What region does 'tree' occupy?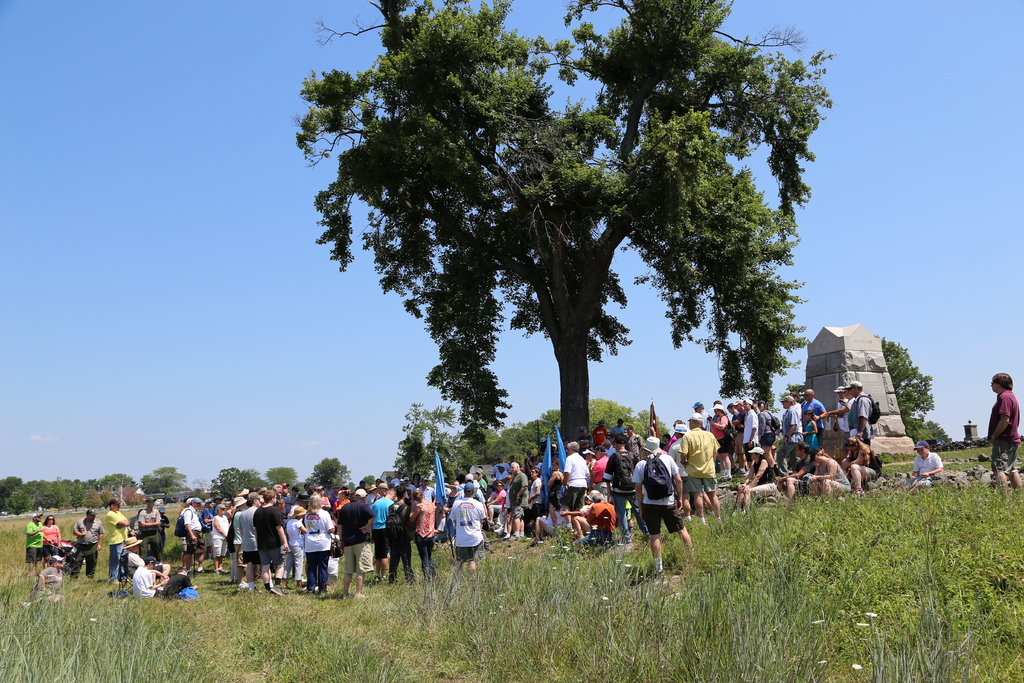
[871,336,934,443].
